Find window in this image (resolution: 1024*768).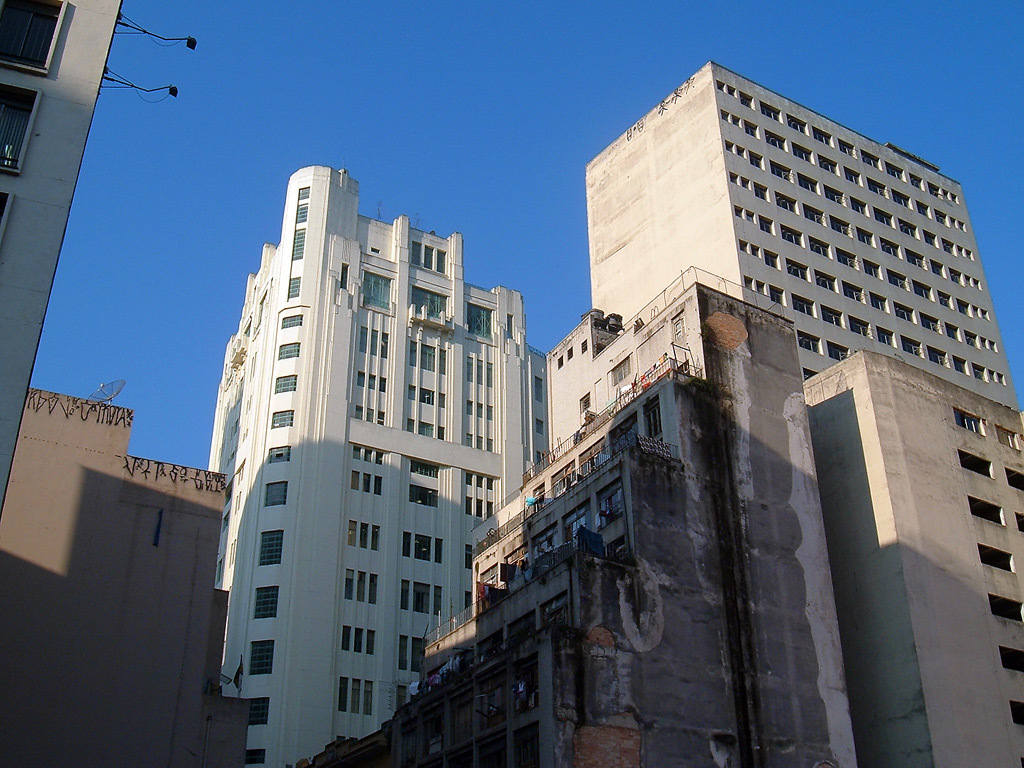
x1=279, y1=315, x2=305, y2=330.
